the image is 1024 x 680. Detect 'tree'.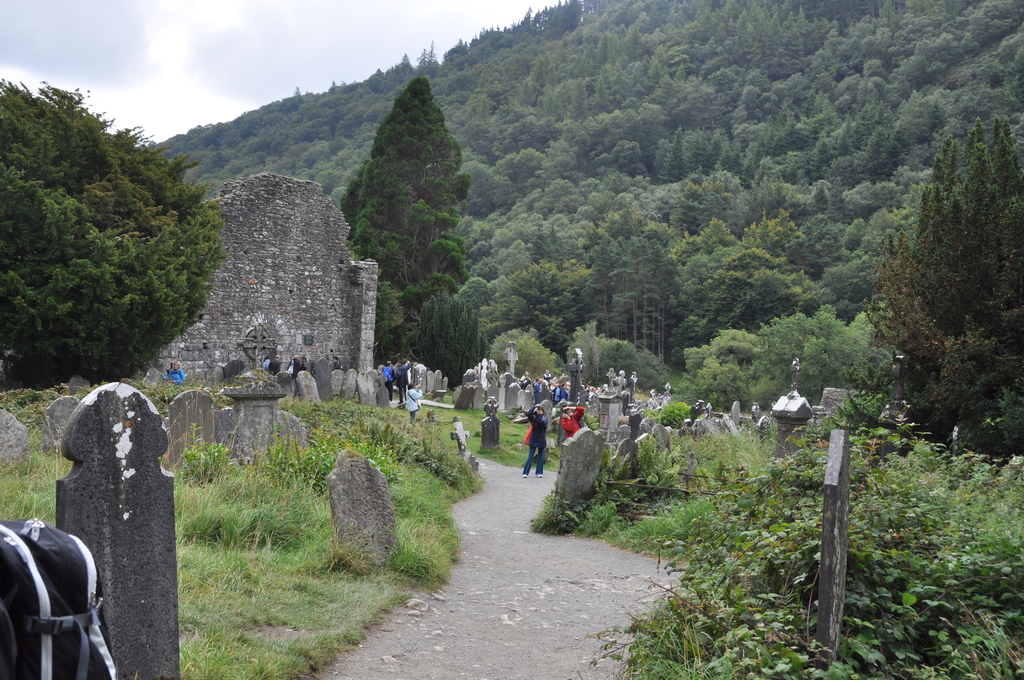
Detection: 688 312 877 401.
